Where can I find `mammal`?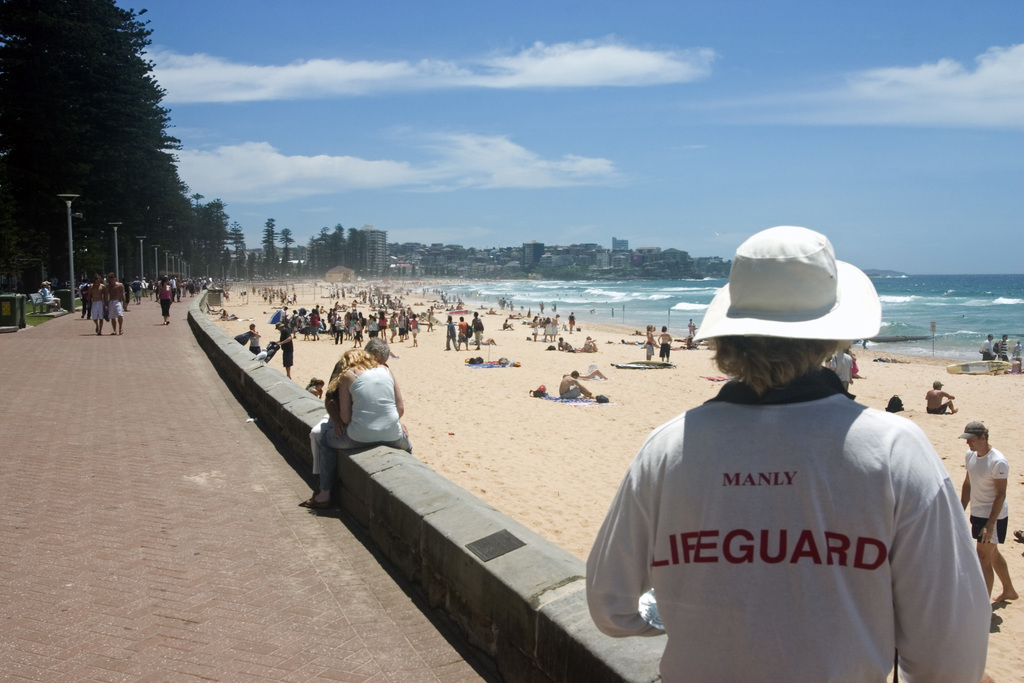
You can find it at detection(979, 334, 998, 358).
